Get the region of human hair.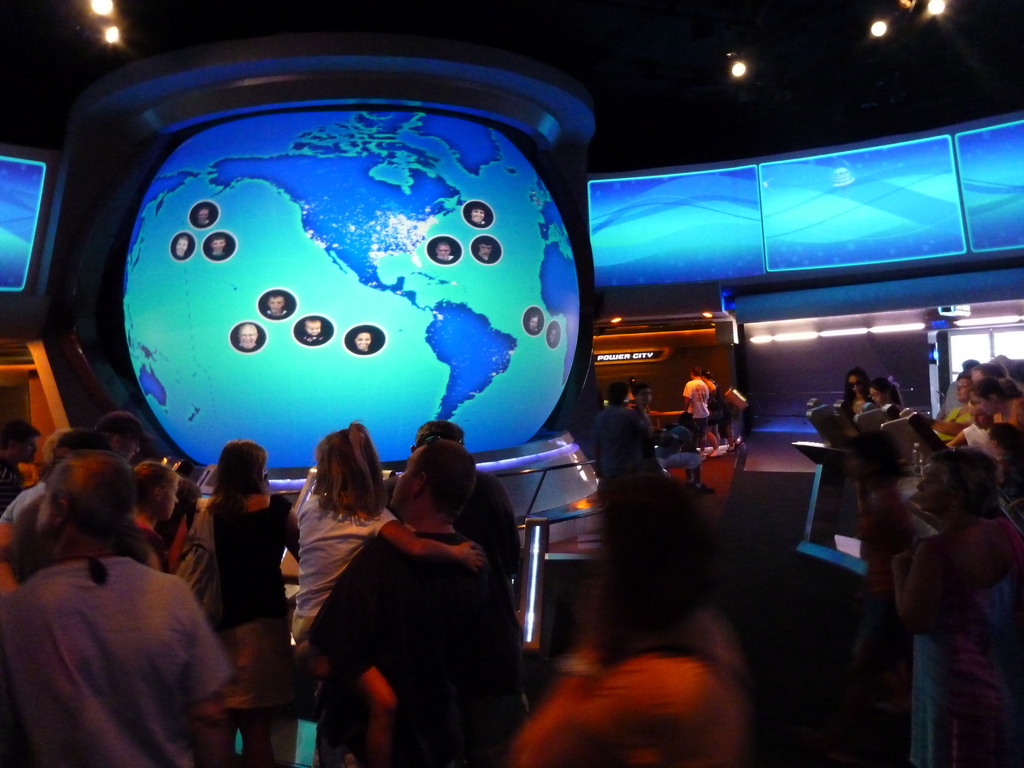
(972,361,1007,383).
